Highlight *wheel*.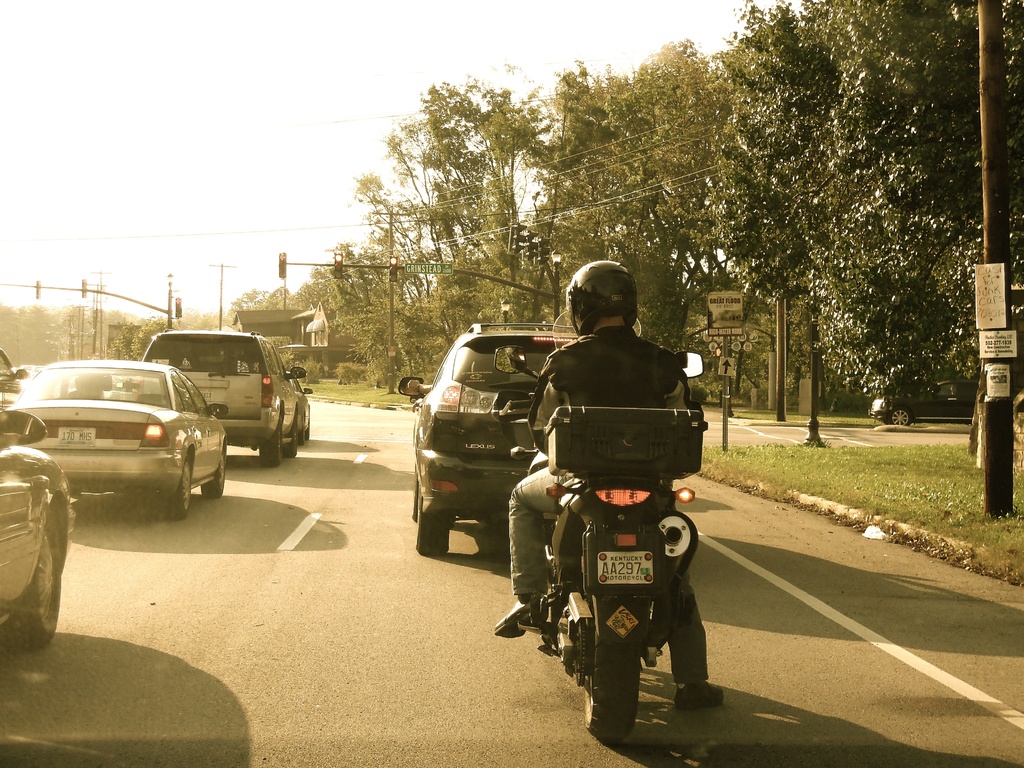
Highlighted region: <box>575,586,641,735</box>.
